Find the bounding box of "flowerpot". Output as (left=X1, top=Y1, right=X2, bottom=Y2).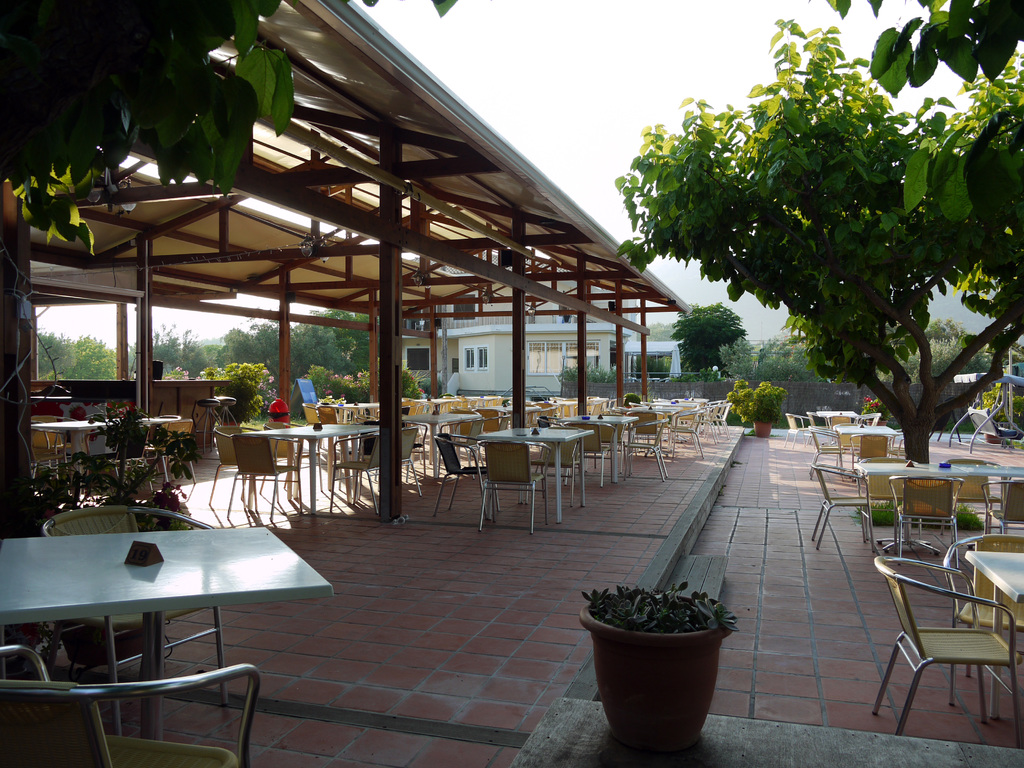
(left=222, top=419, right=243, bottom=431).
